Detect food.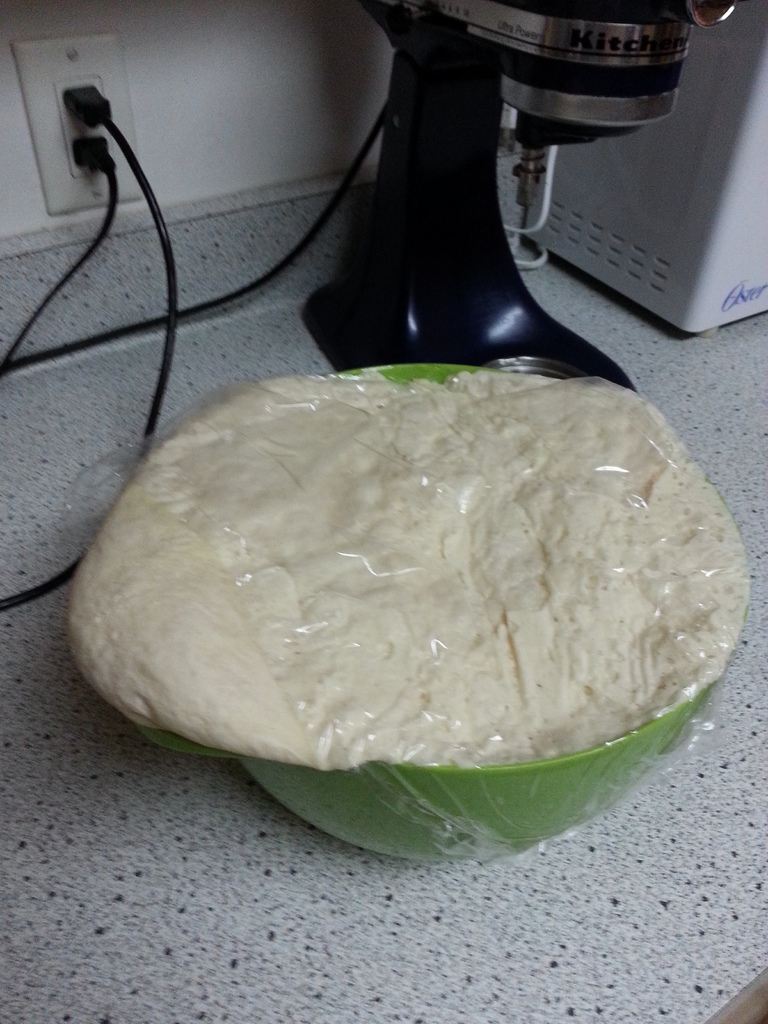
Detected at bbox(112, 366, 767, 801).
